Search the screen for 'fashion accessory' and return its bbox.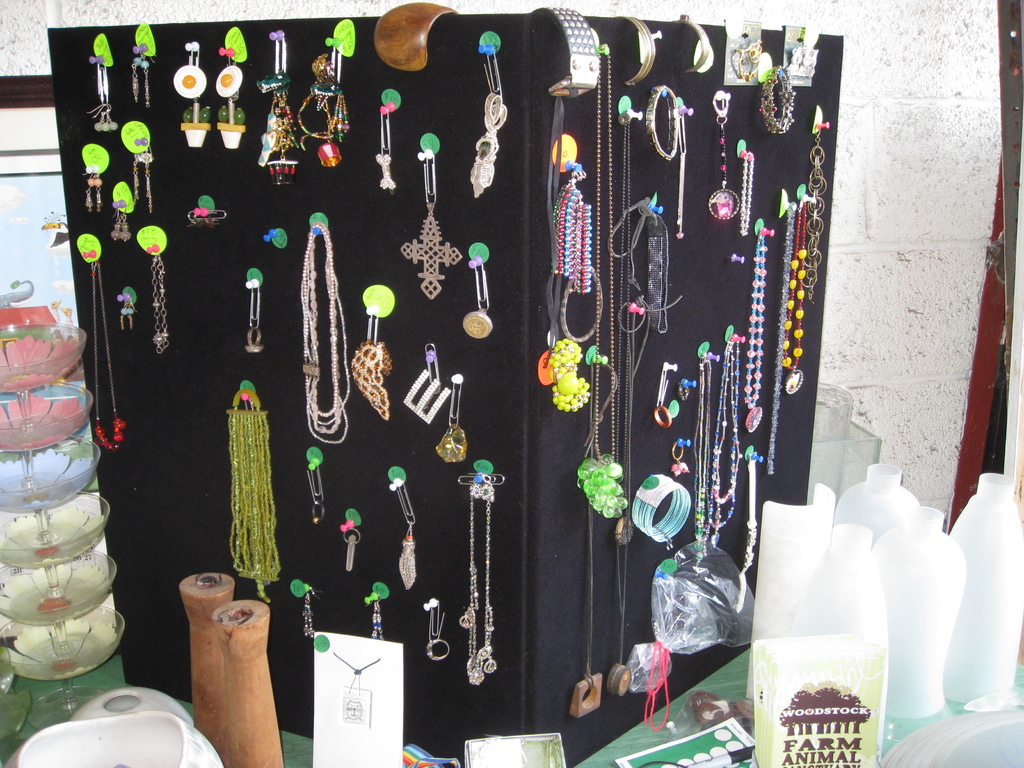
Found: box(387, 472, 413, 593).
